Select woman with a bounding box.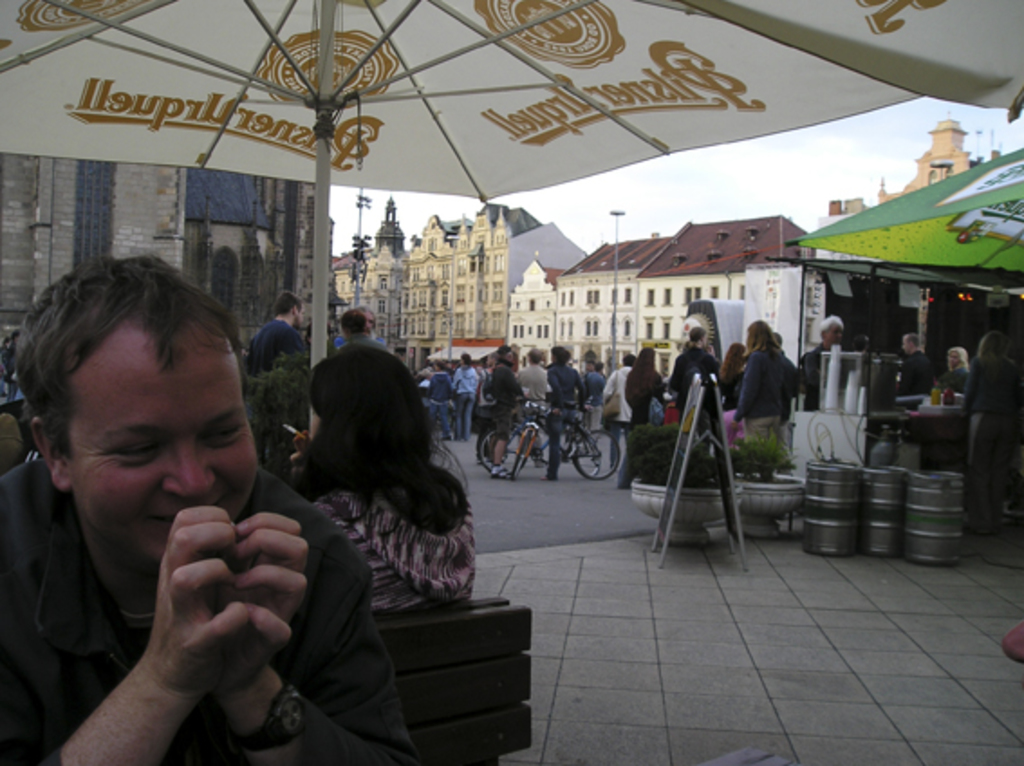
l=482, t=345, r=526, b=470.
